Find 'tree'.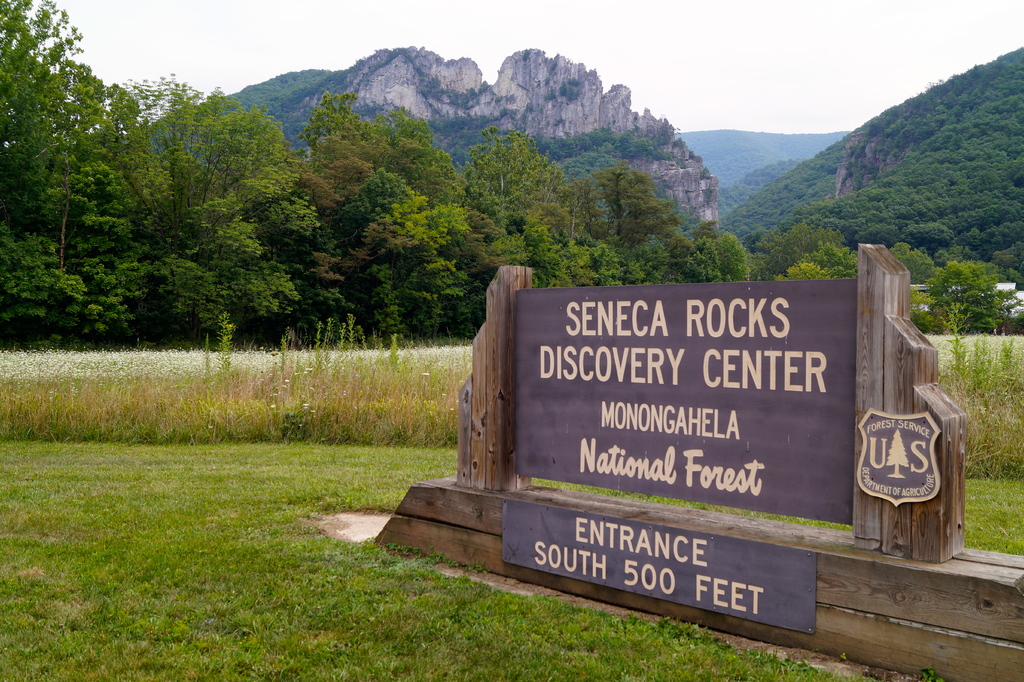
[804,238,860,274].
